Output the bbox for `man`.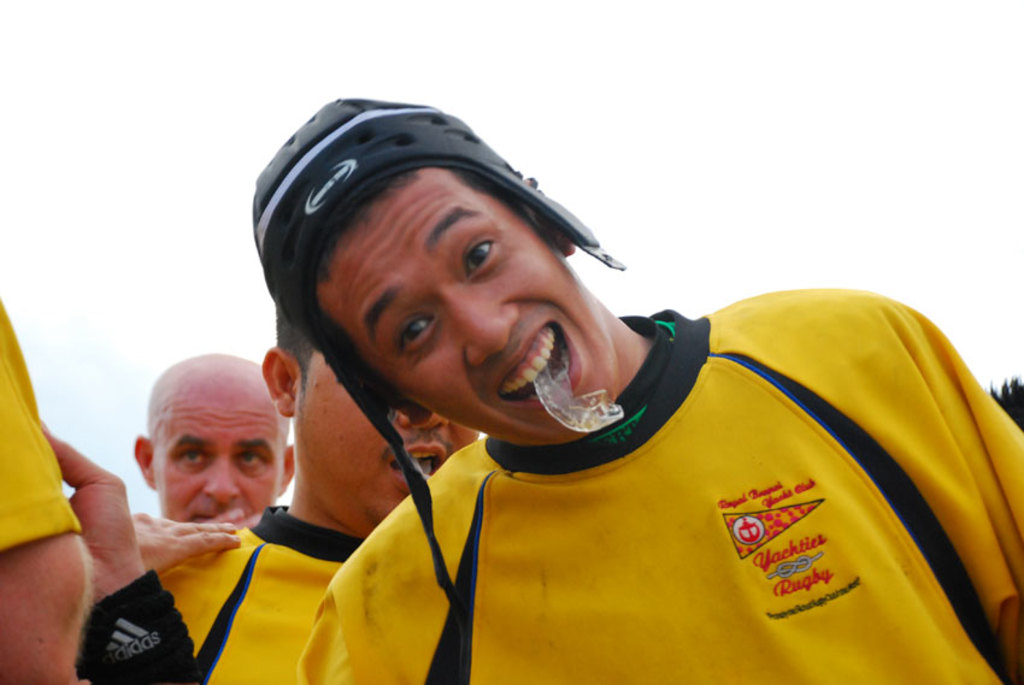
(130, 350, 302, 537).
